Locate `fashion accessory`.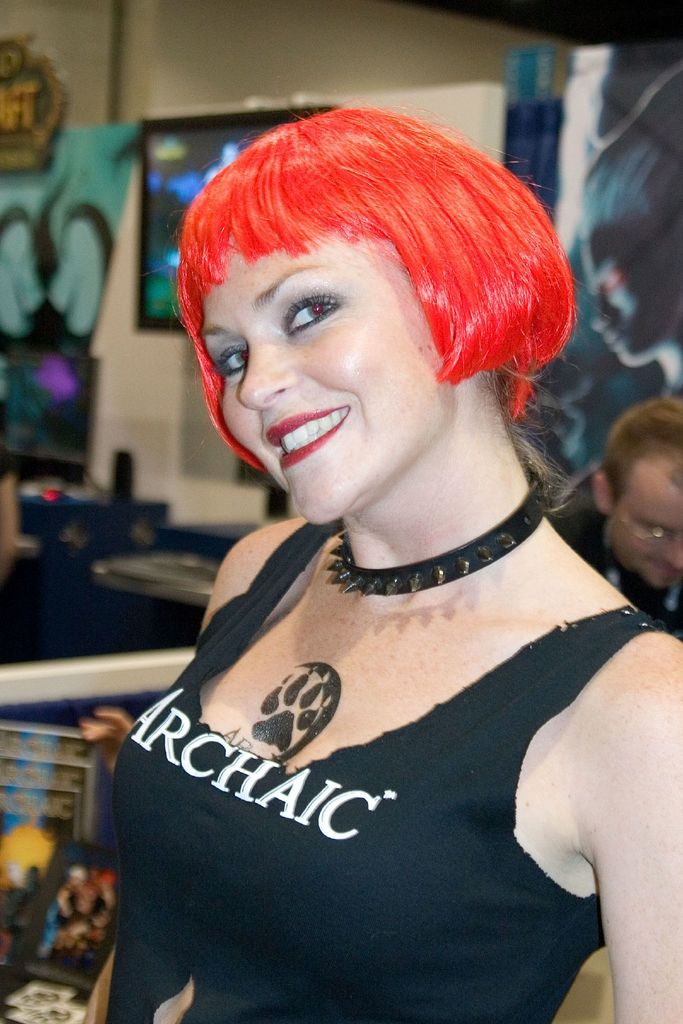
Bounding box: pyautogui.locateOnScreen(325, 470, 554, 598).
